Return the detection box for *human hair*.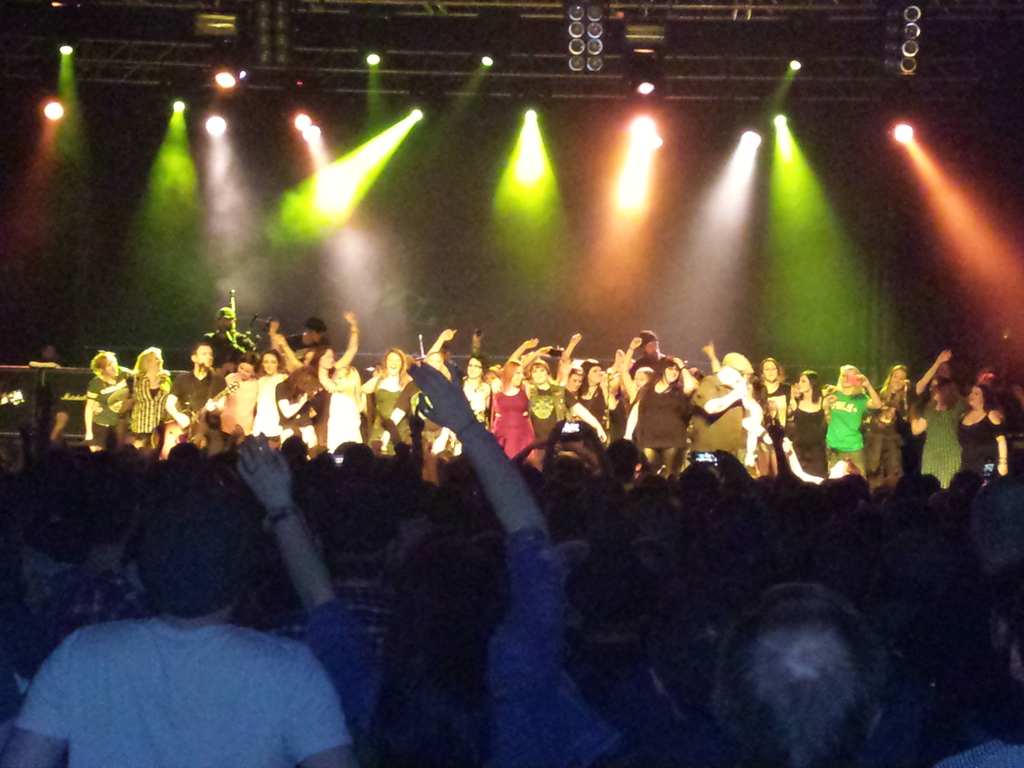
pyautogui.locateOnScreen(106, 481, 256, 654).
